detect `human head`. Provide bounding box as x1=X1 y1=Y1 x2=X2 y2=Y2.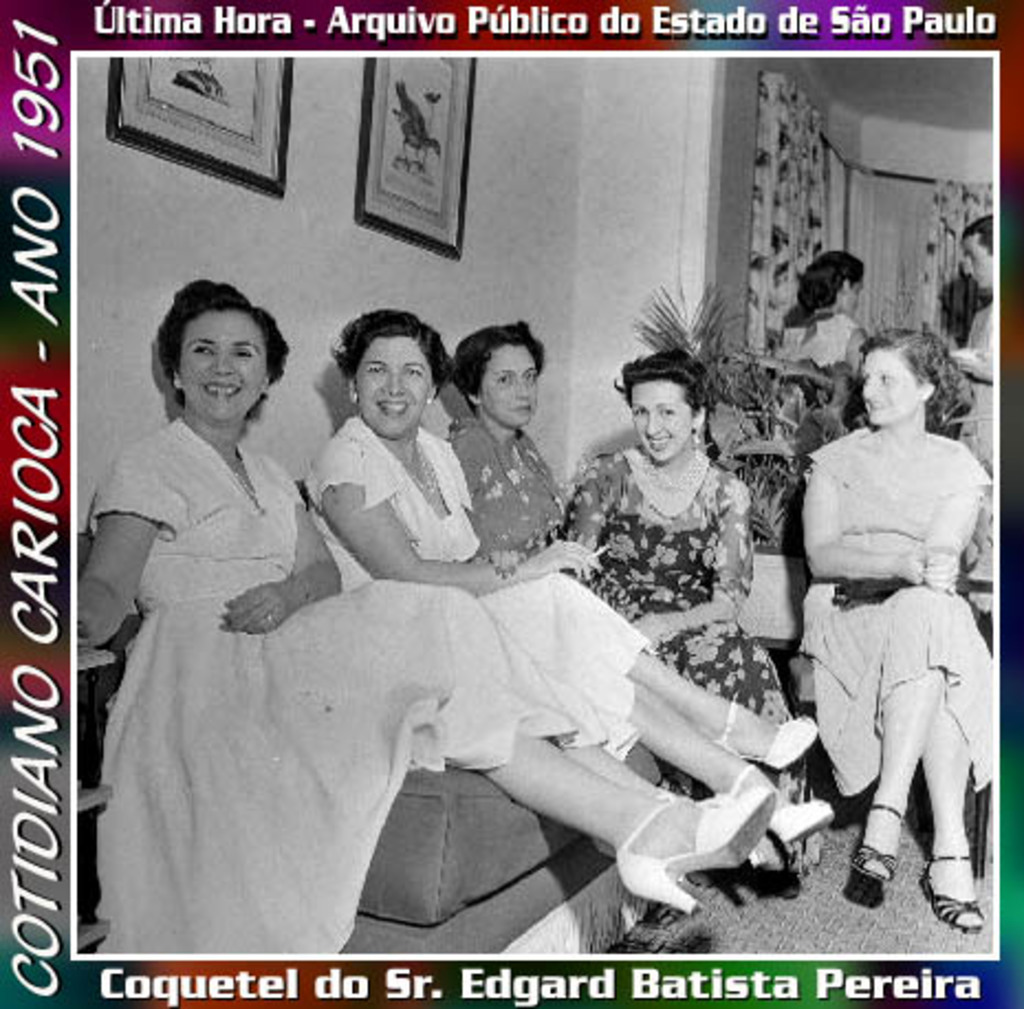
x1=623 y1=352 x2=713 y2=469.
